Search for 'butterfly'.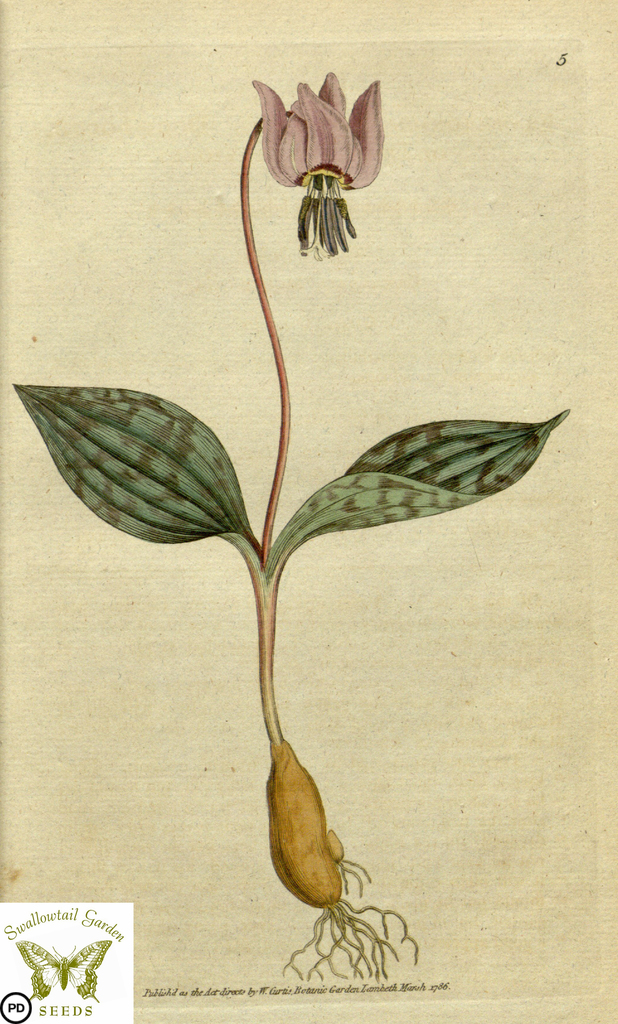
Found at bbox=[19, 943, 112, 1004].
